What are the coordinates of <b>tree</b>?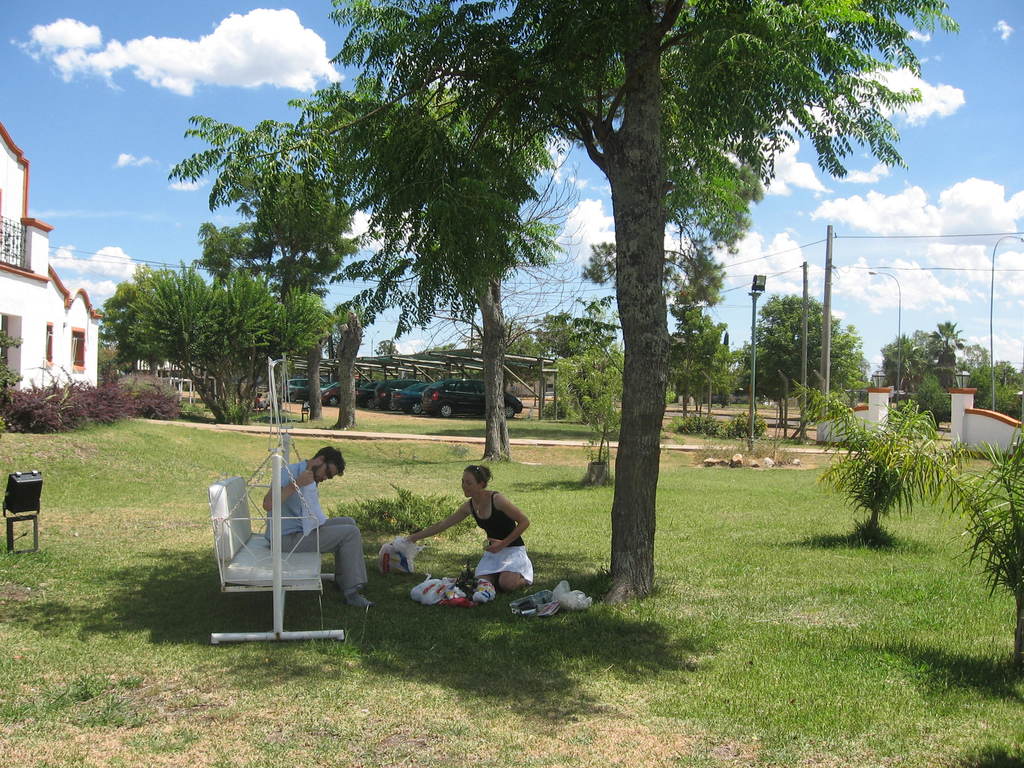
locate(373, 339, 397, 353).
